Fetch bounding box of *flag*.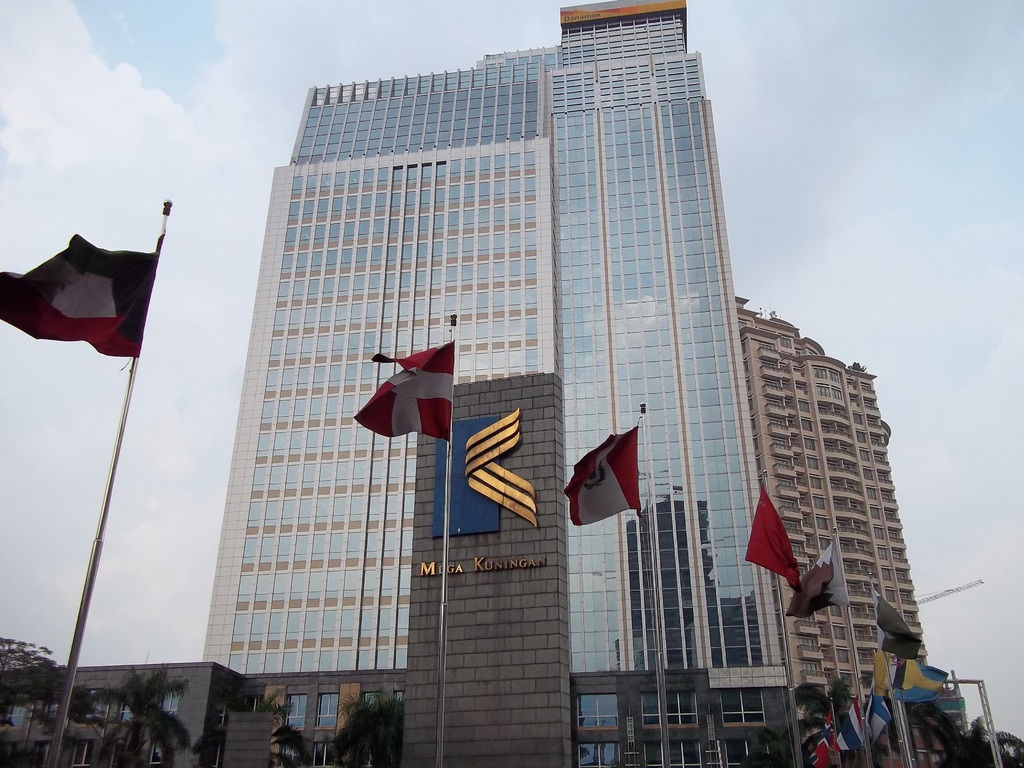
Bbox: left=870, top=590, right=924, bottom=657.
